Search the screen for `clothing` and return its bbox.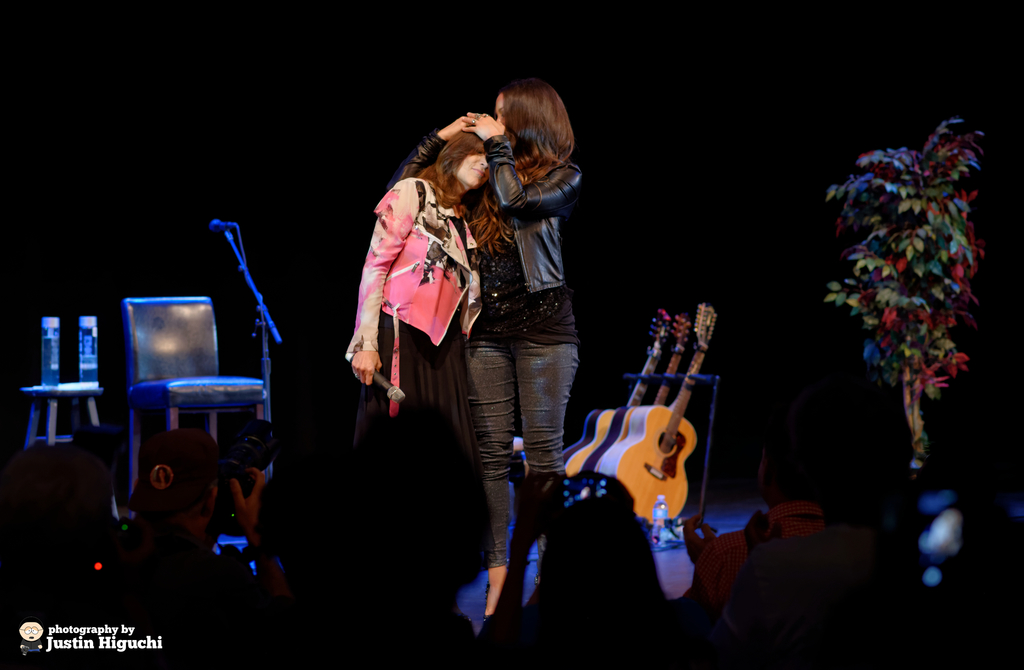
Found: 466 144 598 591.
